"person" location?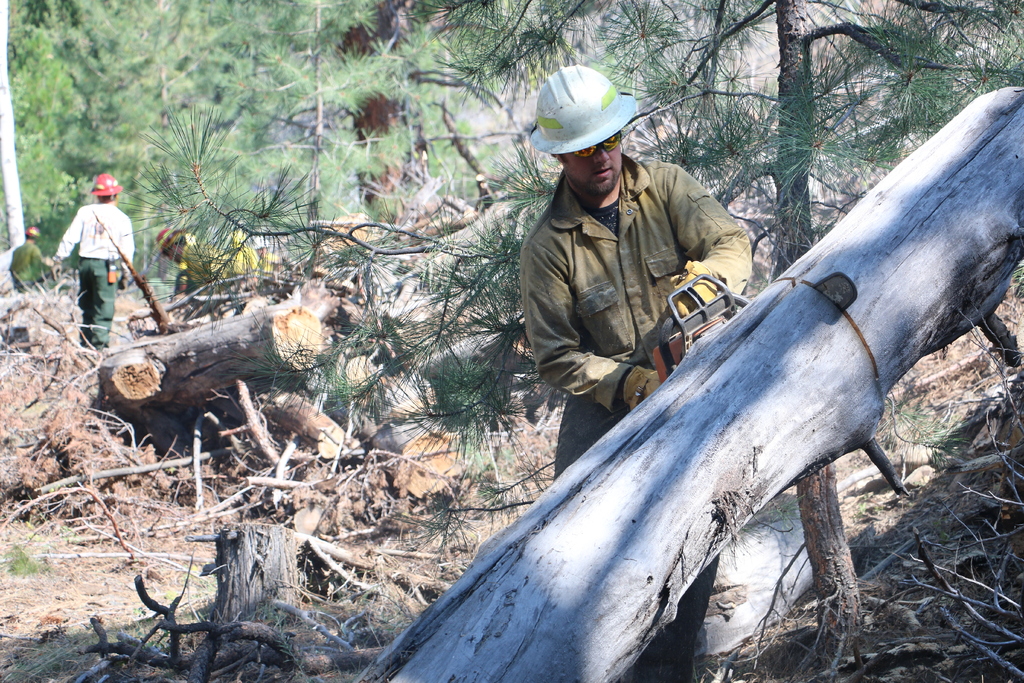
51, 175, 138, 356
